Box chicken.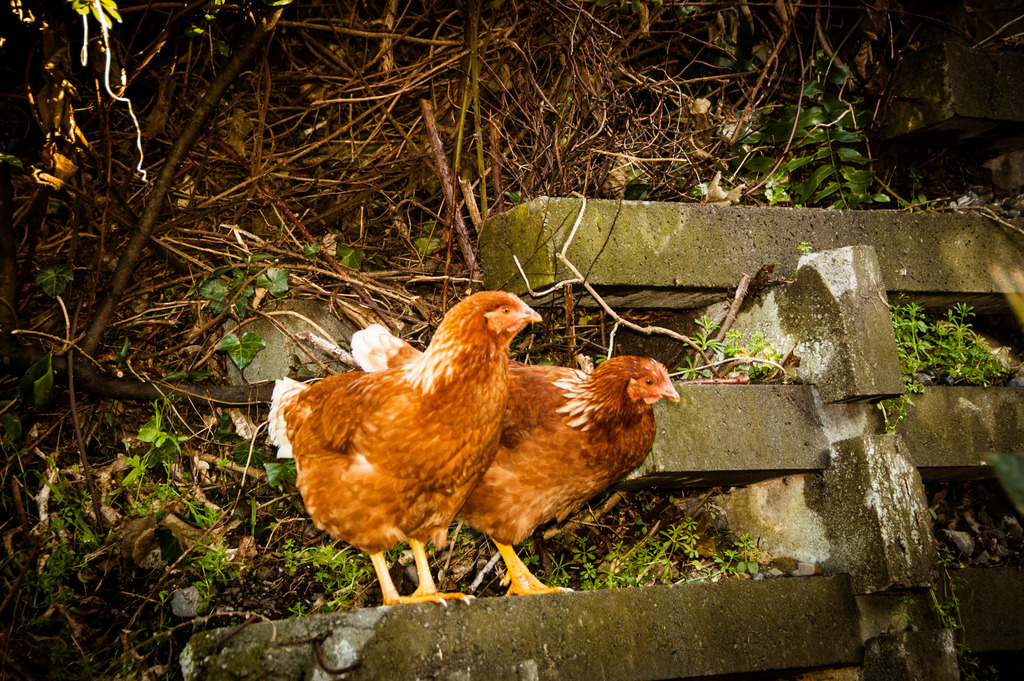
bbox(267, 290, 552, 610).
